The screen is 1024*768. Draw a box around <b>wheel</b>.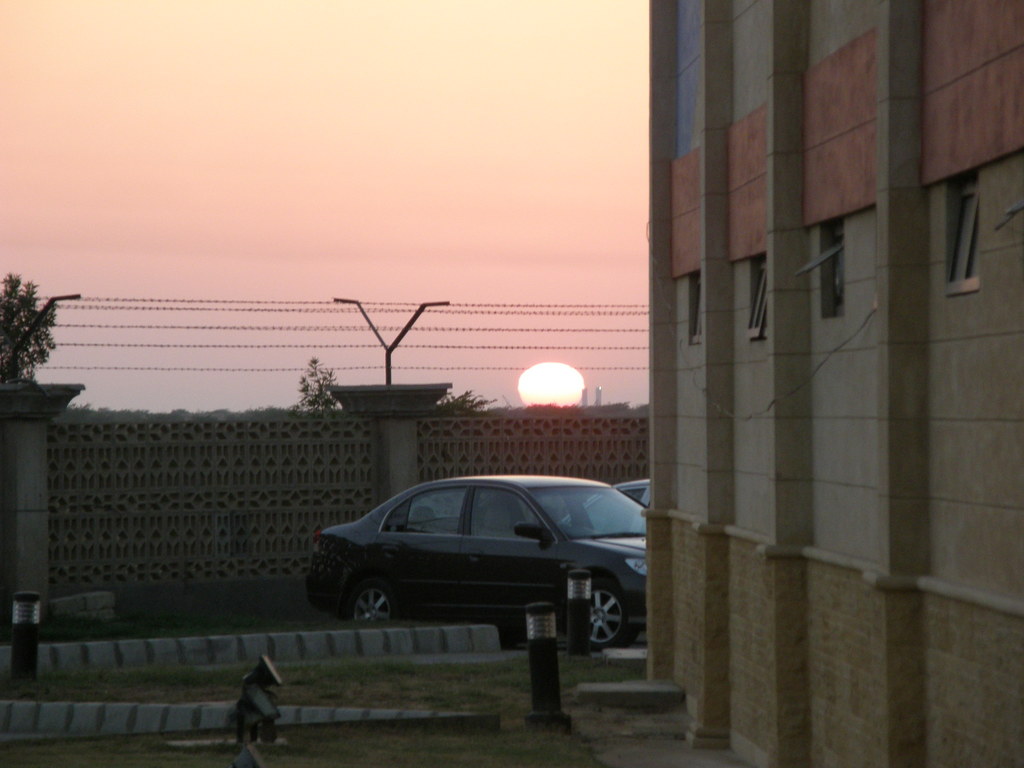
(346, 577, 405, 628).
